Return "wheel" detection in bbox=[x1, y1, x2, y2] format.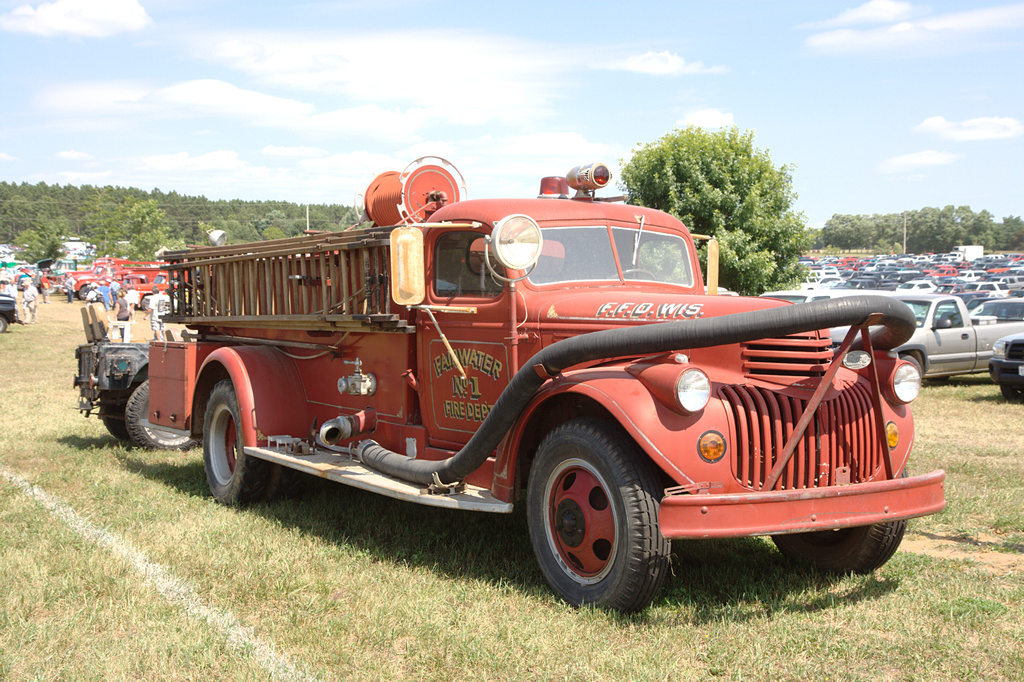
bbox=[531, 424, 671, 609].
